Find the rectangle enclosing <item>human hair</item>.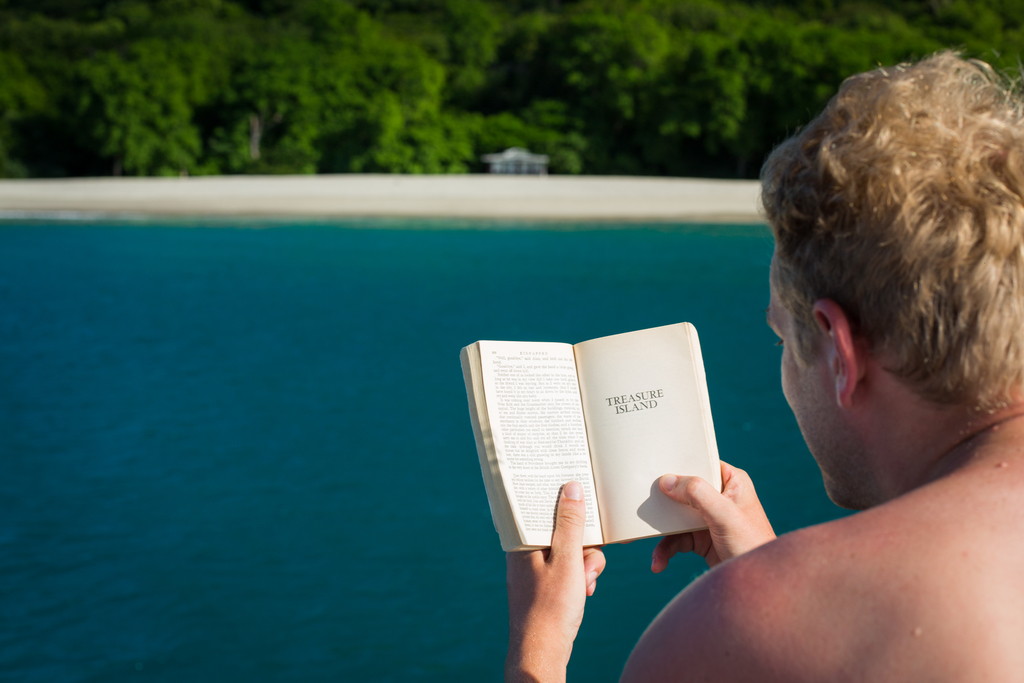
(left=781, top=53, right=996, bottom=435).
